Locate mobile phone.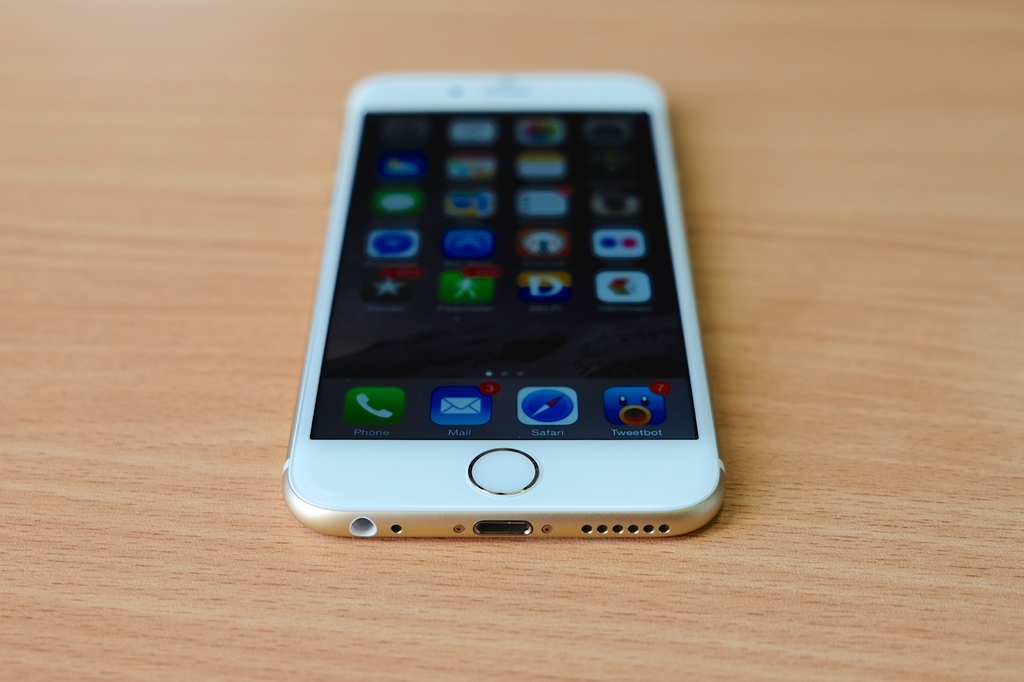
Bounding box: <box>264,62,747,555</box>.
